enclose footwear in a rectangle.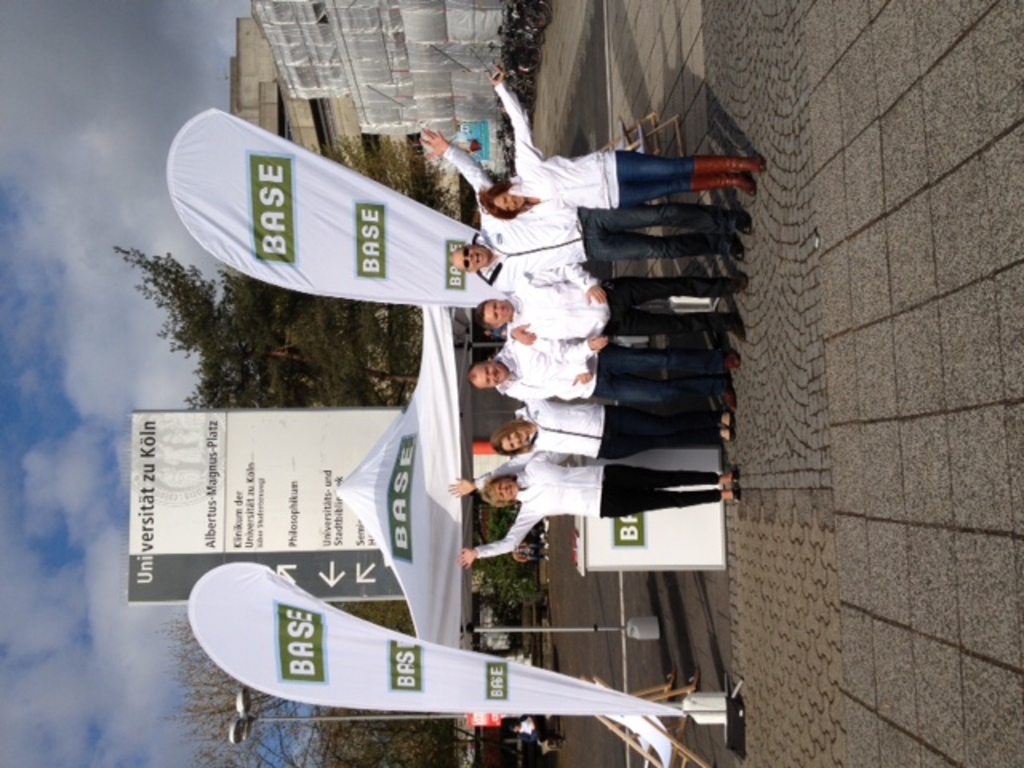
locate(718, 413, 731, 427).
